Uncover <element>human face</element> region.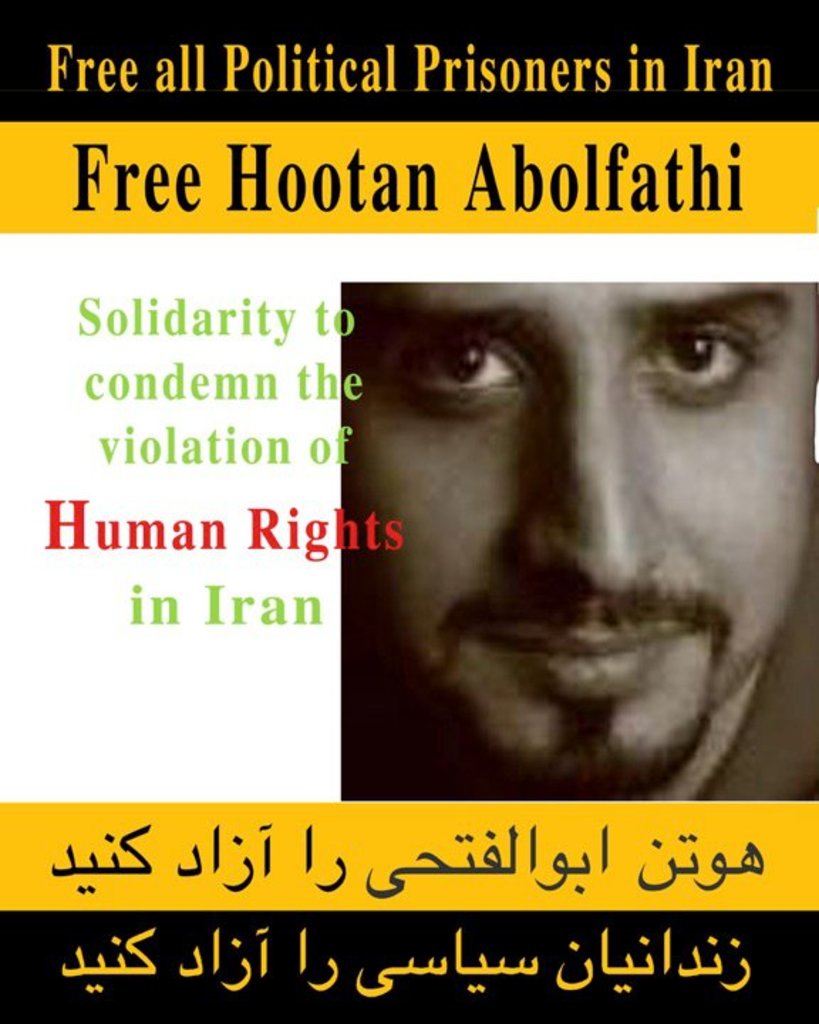
Uncovered: [left=348, top=273, right=818, bottom=795].
